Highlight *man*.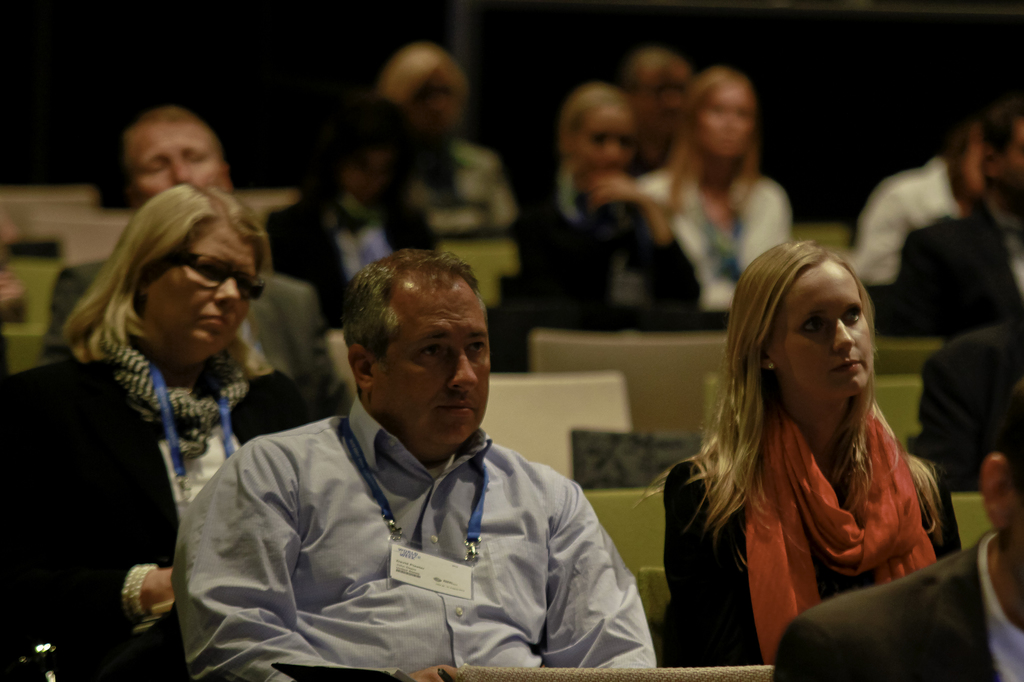
Highlighted region: box(50, 99, 335, 393).
